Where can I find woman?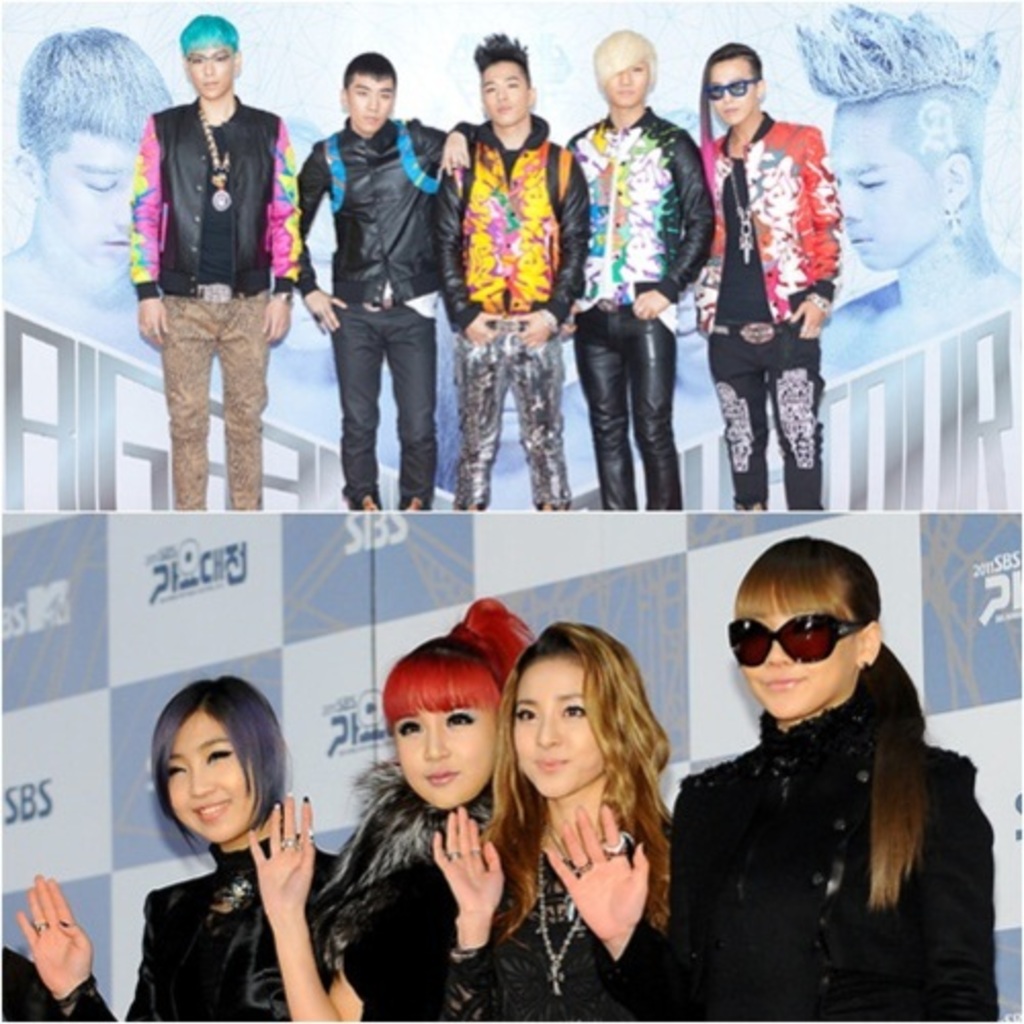
You can find it at box(248, 606, 541, 1012).
